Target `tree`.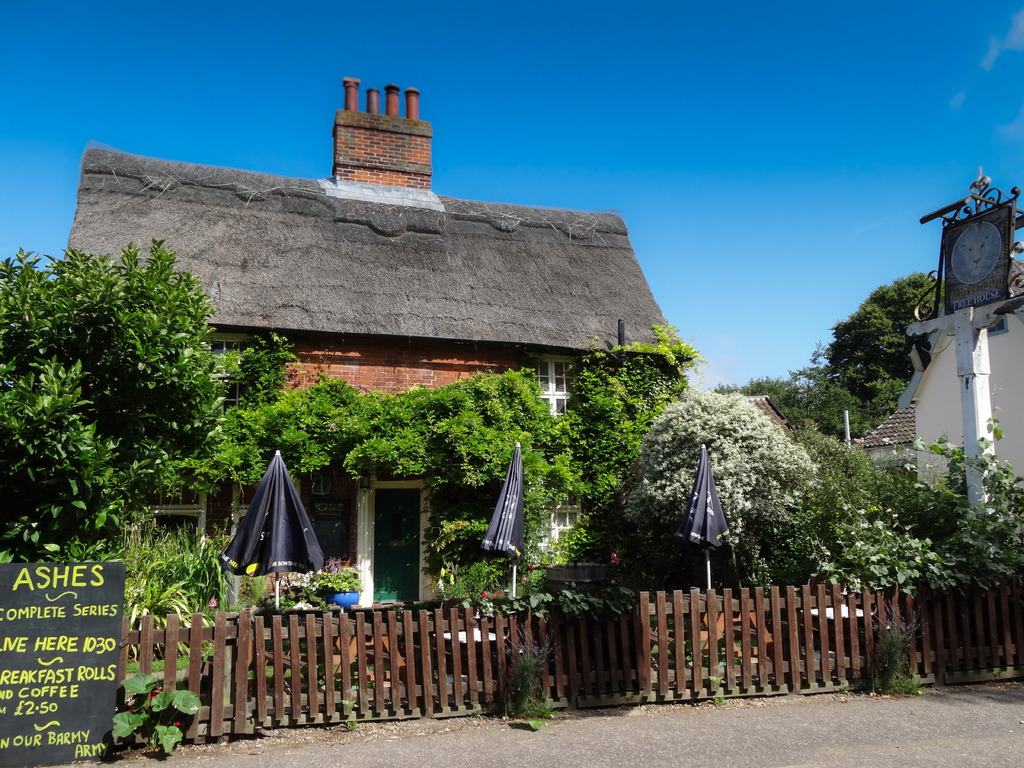
Target region: bbox(780, 261, 915, 397).
